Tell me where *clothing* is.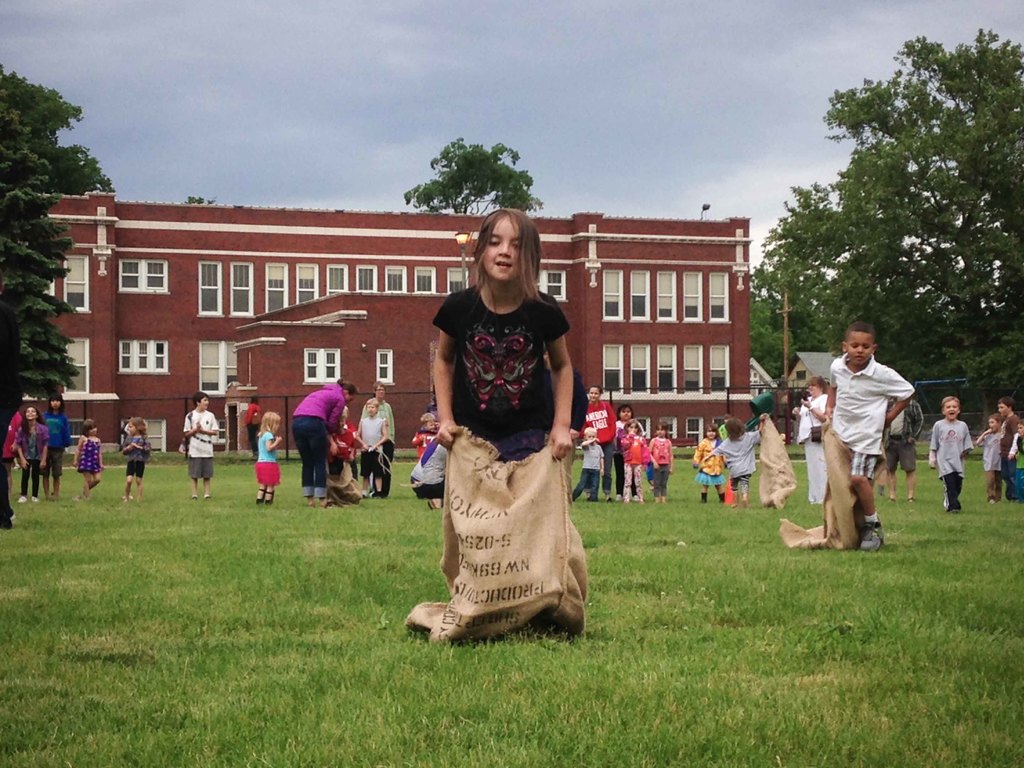
*clothing* is at box(46, 447, 63, 477).
